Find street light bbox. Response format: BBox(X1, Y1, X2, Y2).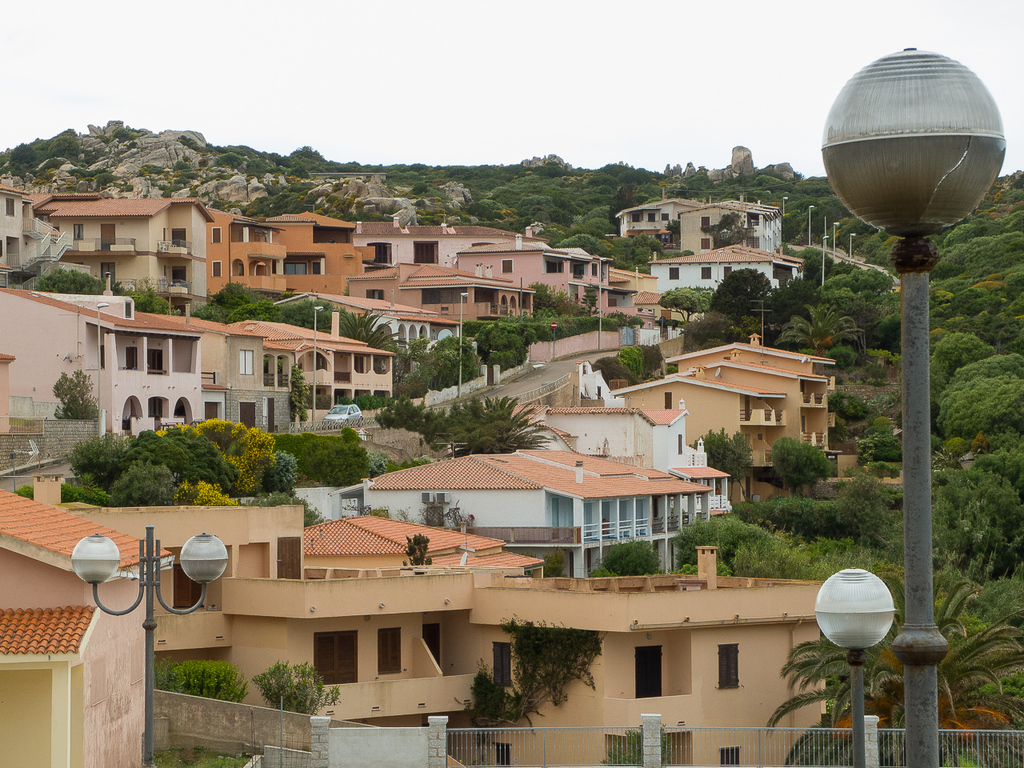
BBox(809, 558, 896, 767).
